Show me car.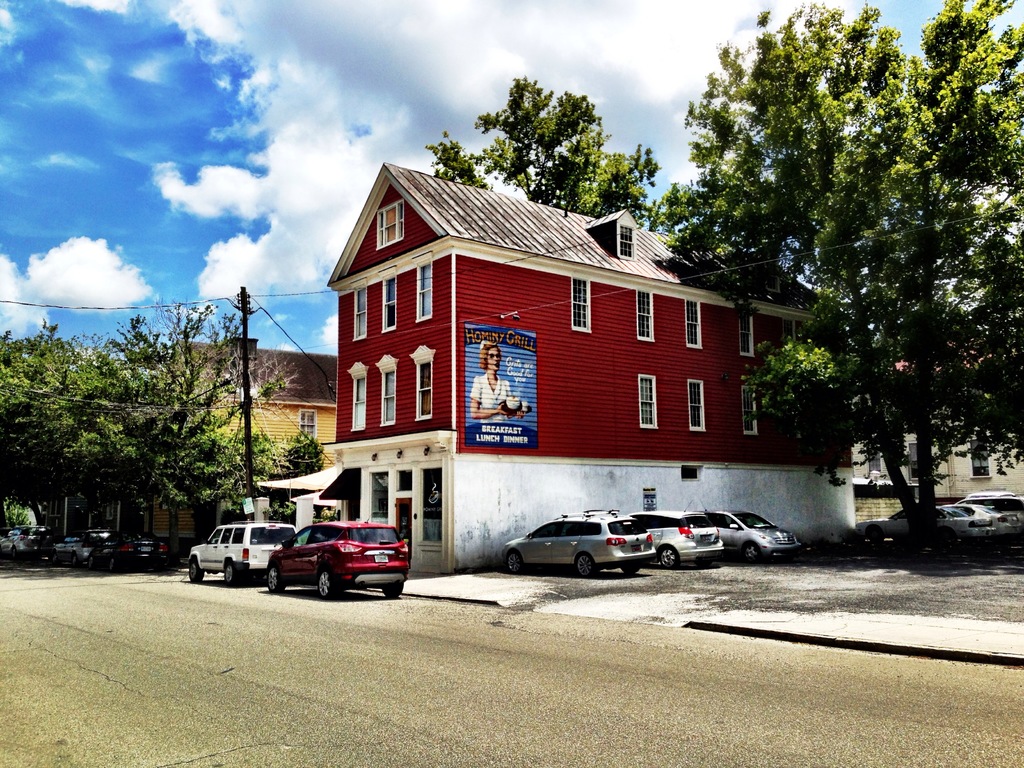
car is here: pyautogui.locateOnScreen(266, 522, 409, 597).
